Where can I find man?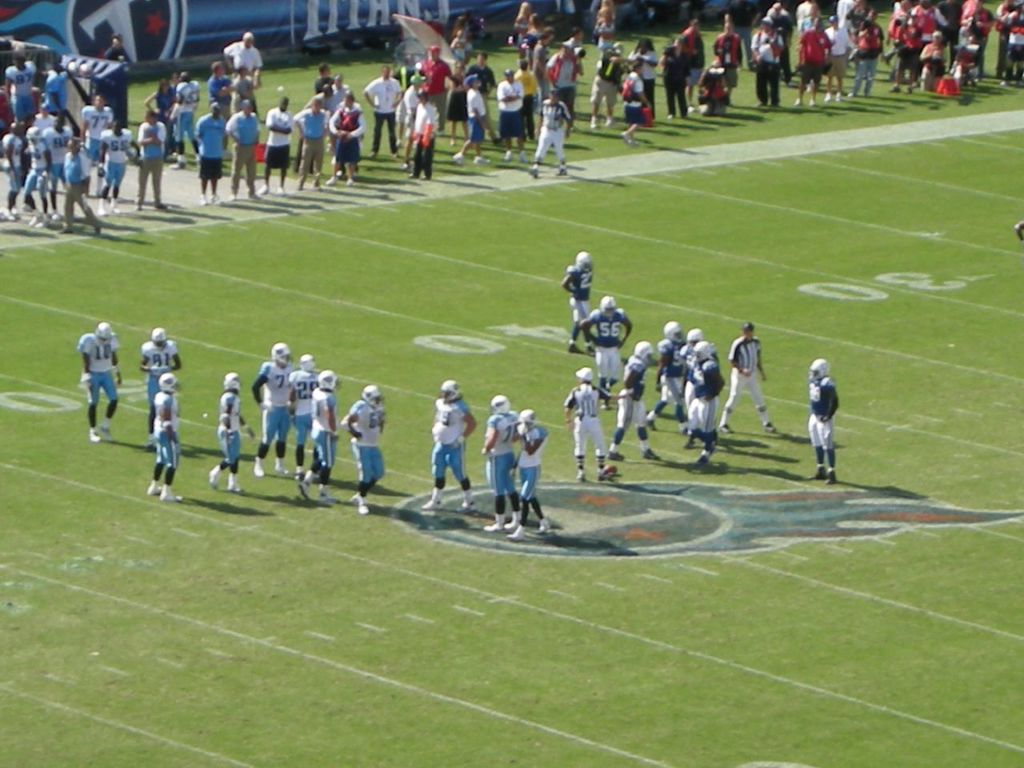
You can find it at <box>144,79,176,147</box>.
